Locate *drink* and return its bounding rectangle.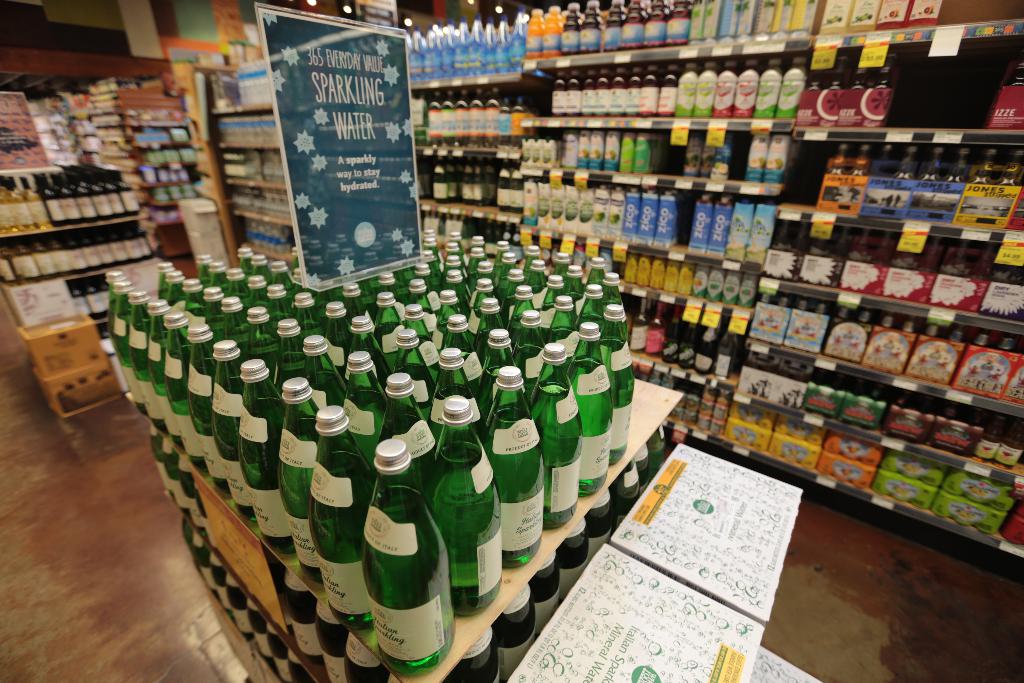
(76,281,108,322).
